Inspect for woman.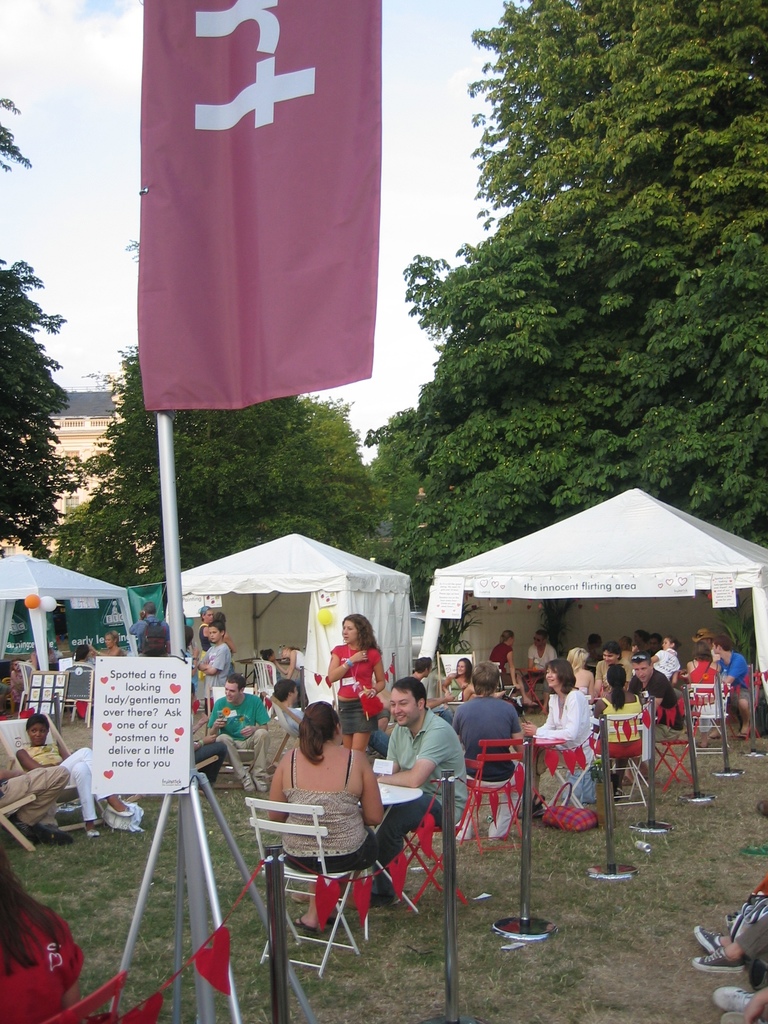
Inspection: region(686, 641, 723, 746).
